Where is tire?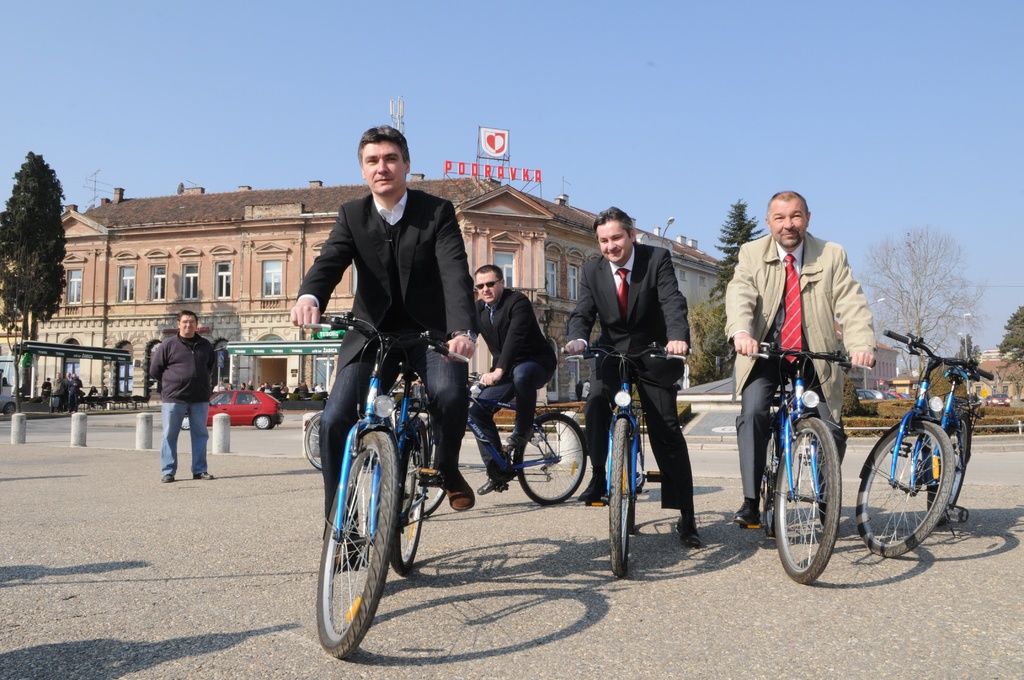
<region>754, 426, 784, 539</region>.
